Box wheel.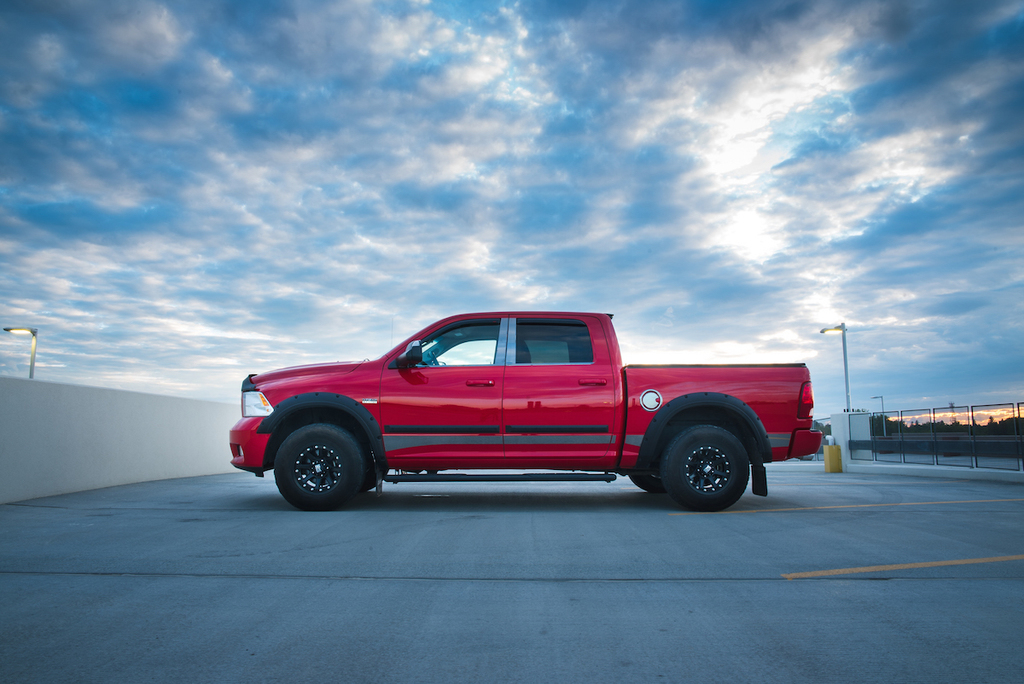
Rect(272, 422, 365, 512).
